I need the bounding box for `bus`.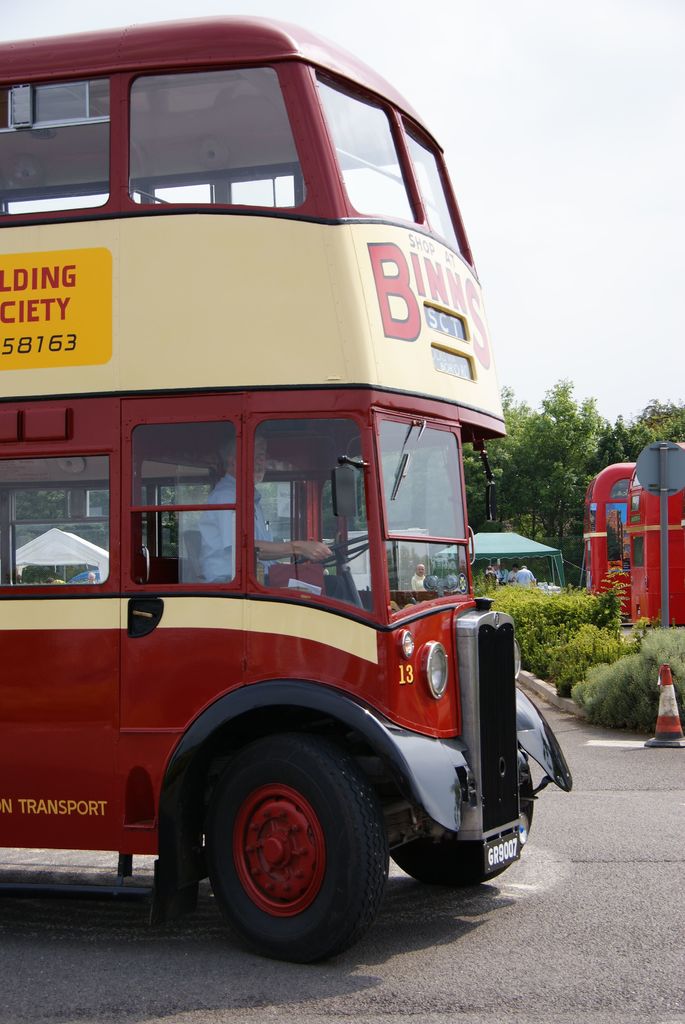
Here it is: <box>0,8,572,963</box>.
